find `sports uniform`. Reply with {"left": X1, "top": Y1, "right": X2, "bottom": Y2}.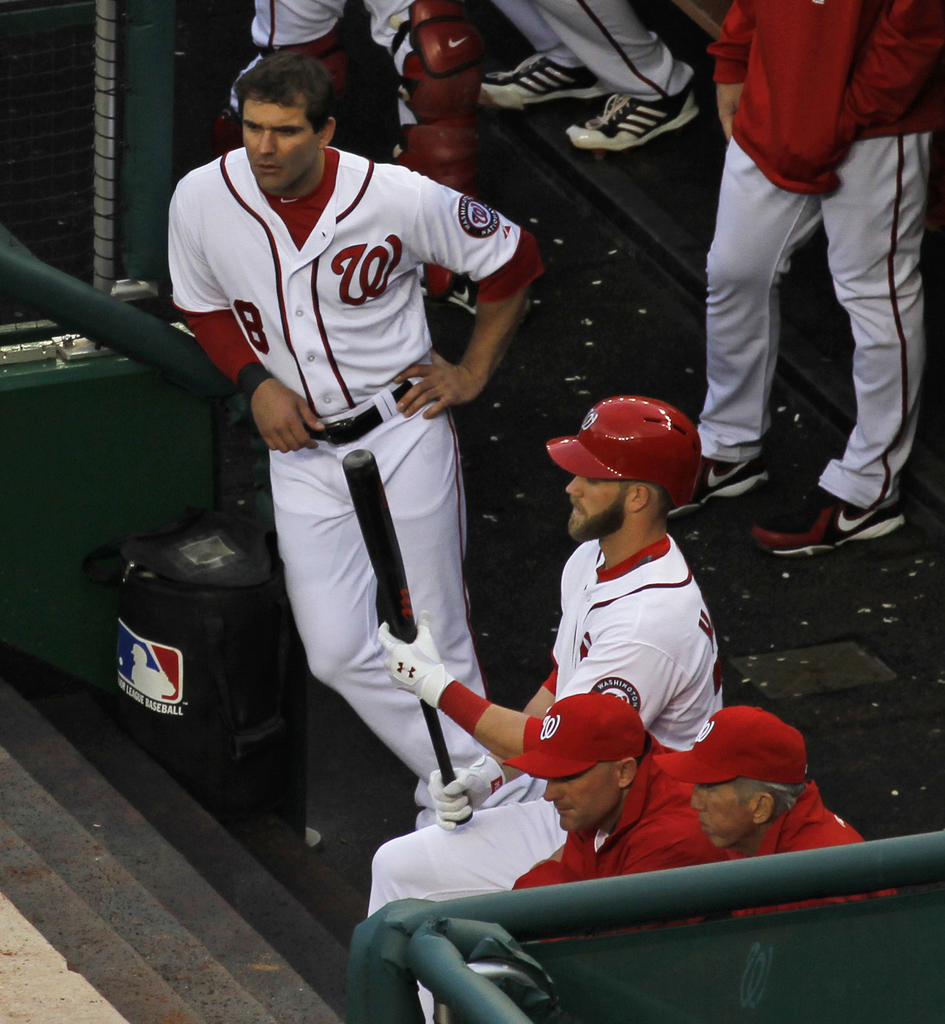
{"left": 174, "top": 48, "right": 530, "bottom": 815}.
